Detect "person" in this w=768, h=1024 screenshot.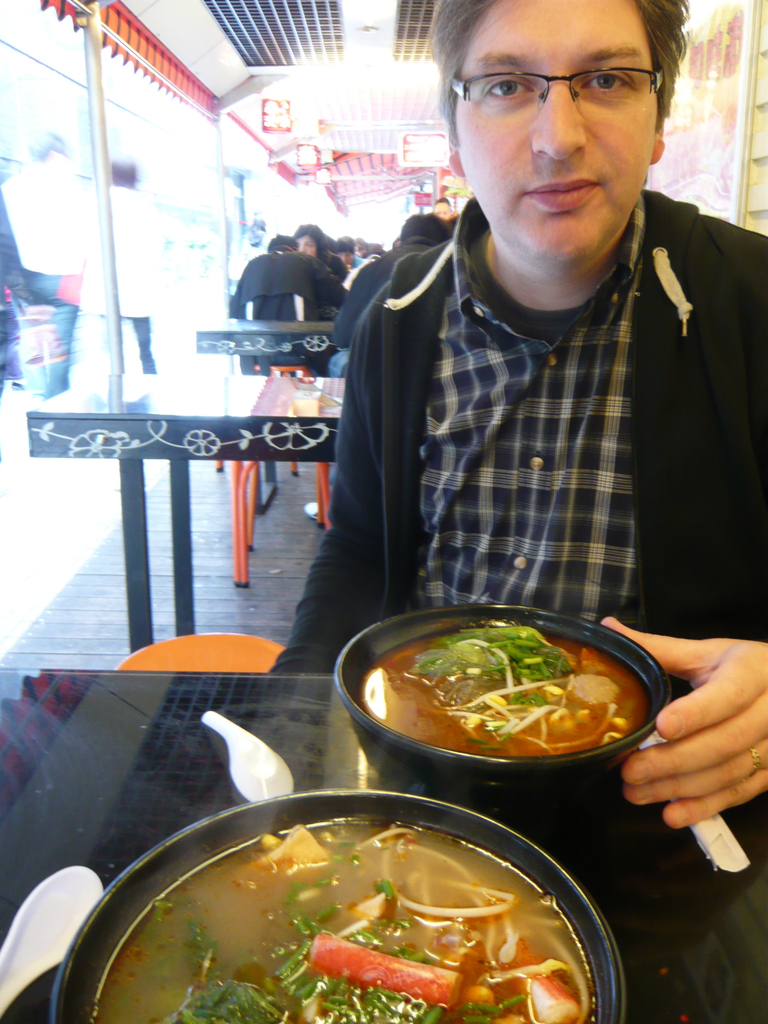
Detection: locate(0, 131, 90, 407).
